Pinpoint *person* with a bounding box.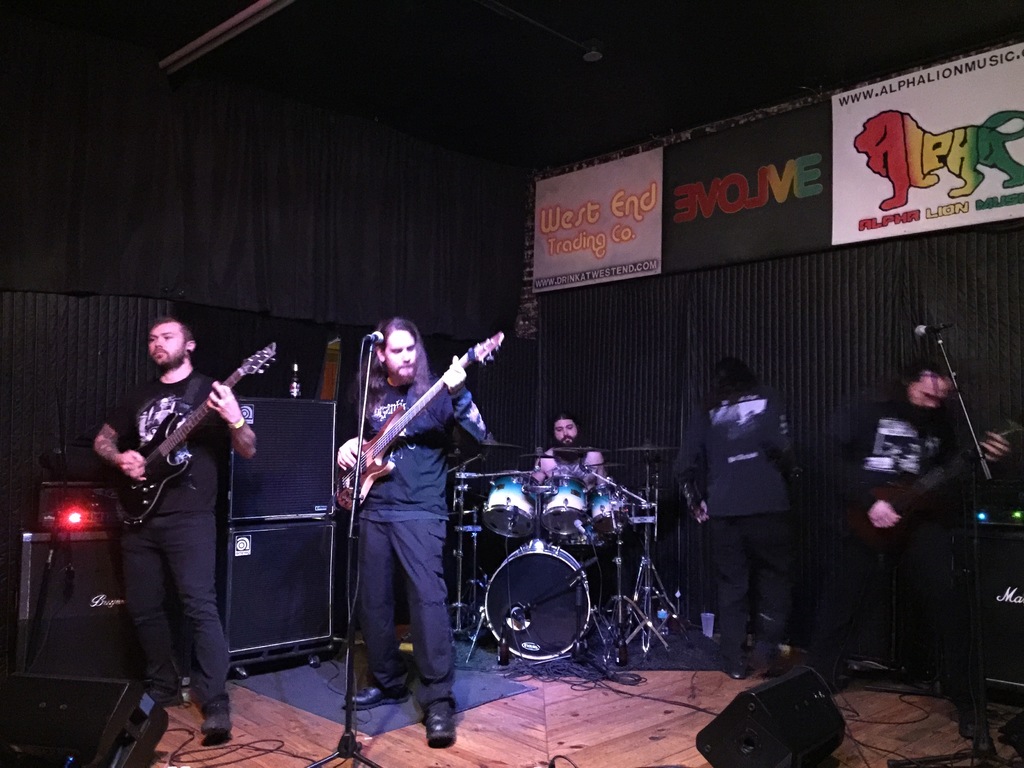
select_region(673, 361, 802, 684).
